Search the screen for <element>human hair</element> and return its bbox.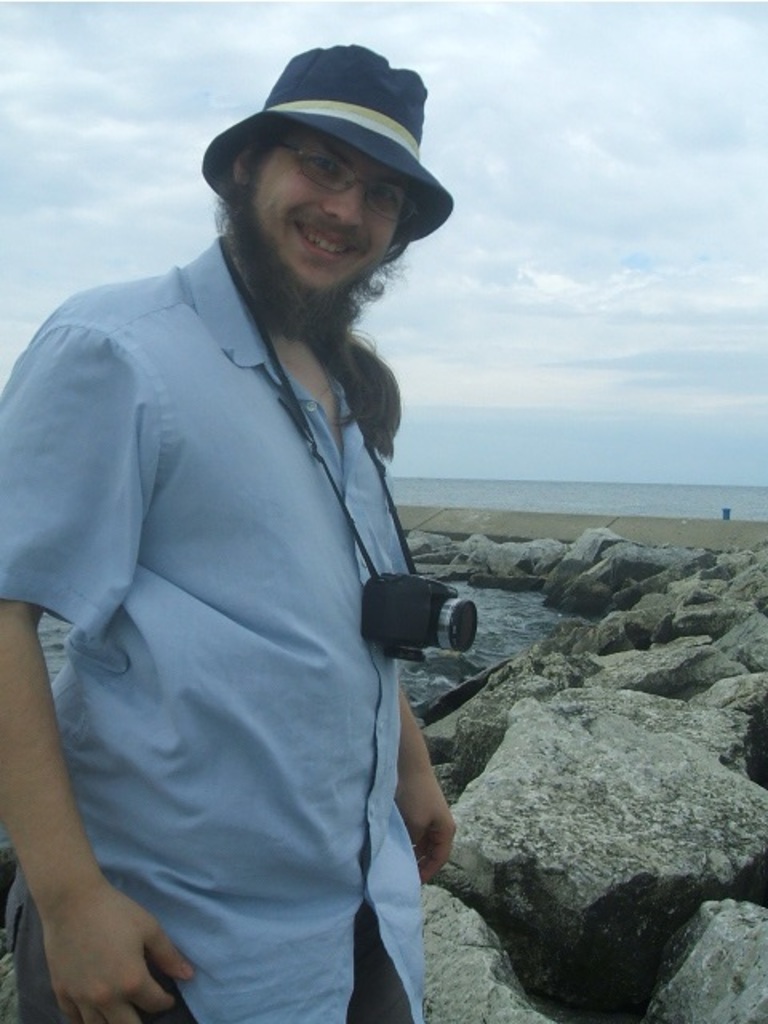
Found: l=240, t=117, r=406, b=179.
